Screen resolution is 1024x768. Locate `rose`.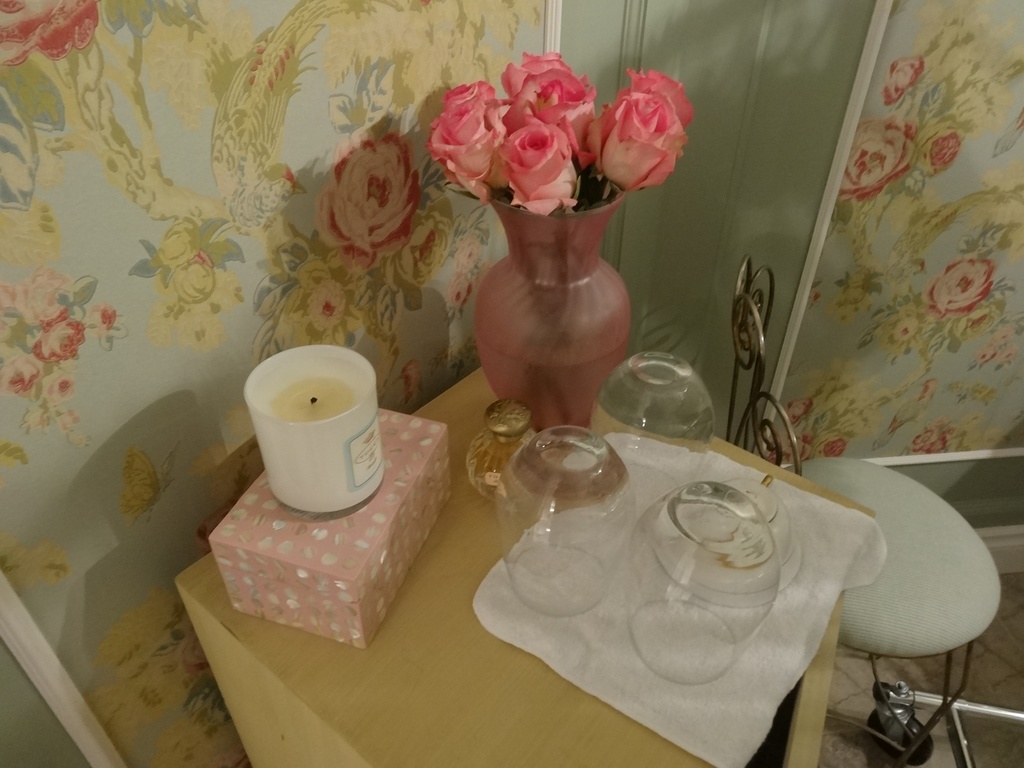
pyautogui.locateOnScreen(842, 111, 916, 206).
